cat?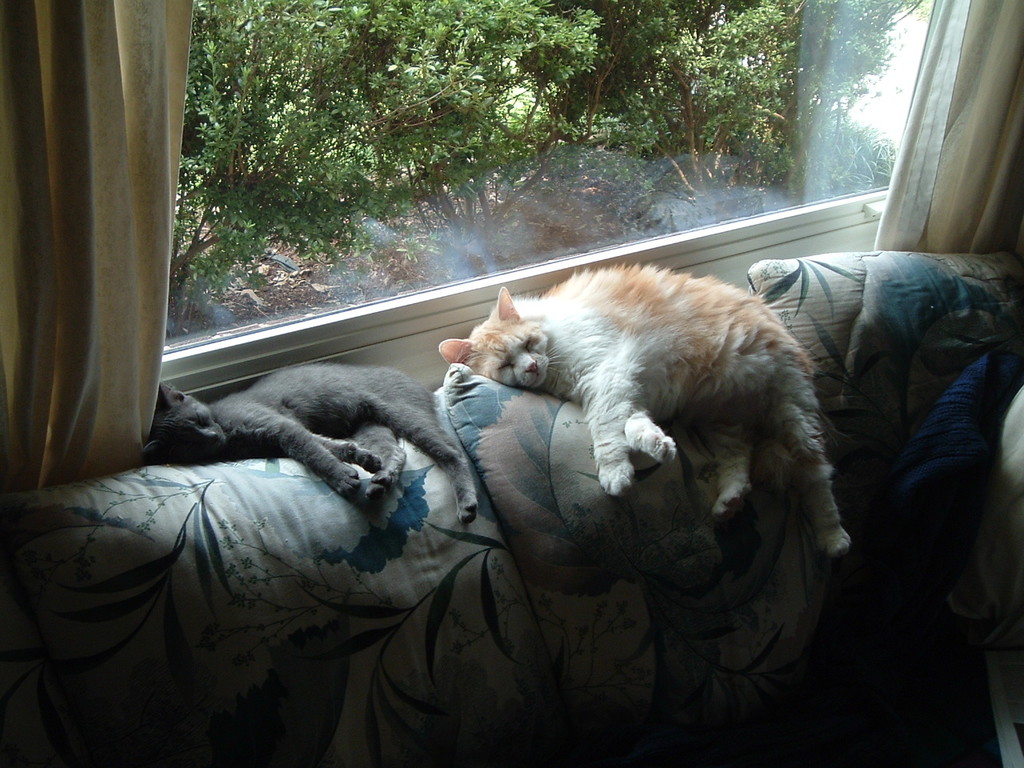
<bbox>131, 354, 489, 546</bbox>
